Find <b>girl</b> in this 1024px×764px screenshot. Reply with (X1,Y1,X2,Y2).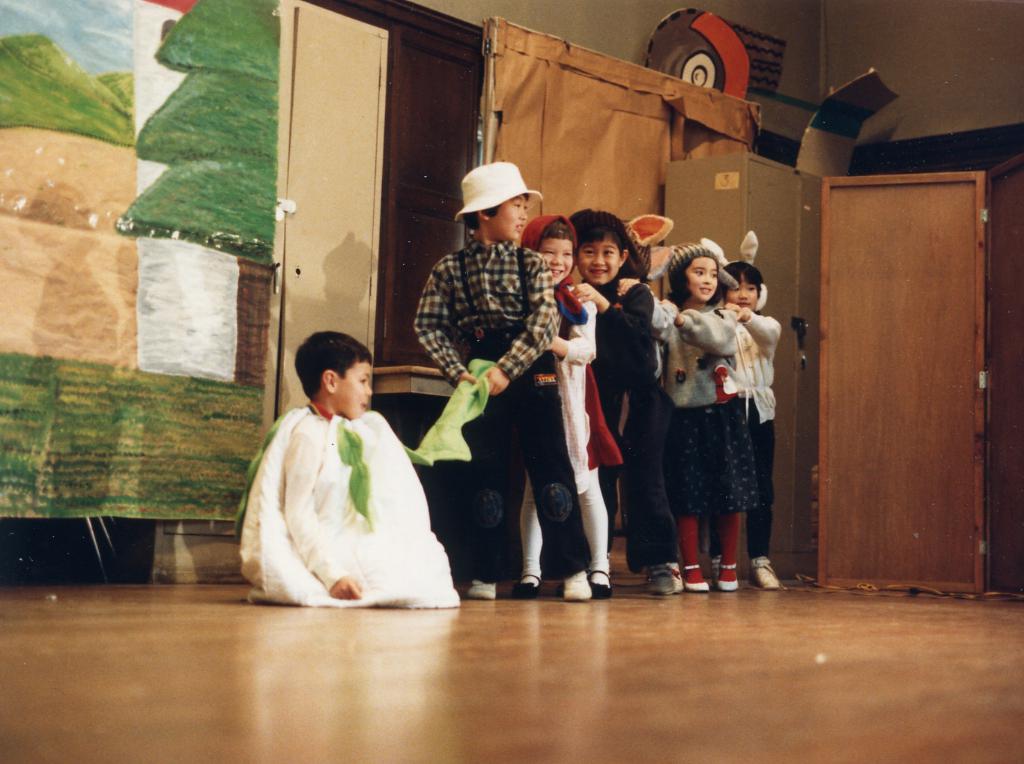
(659,243,761,593).
